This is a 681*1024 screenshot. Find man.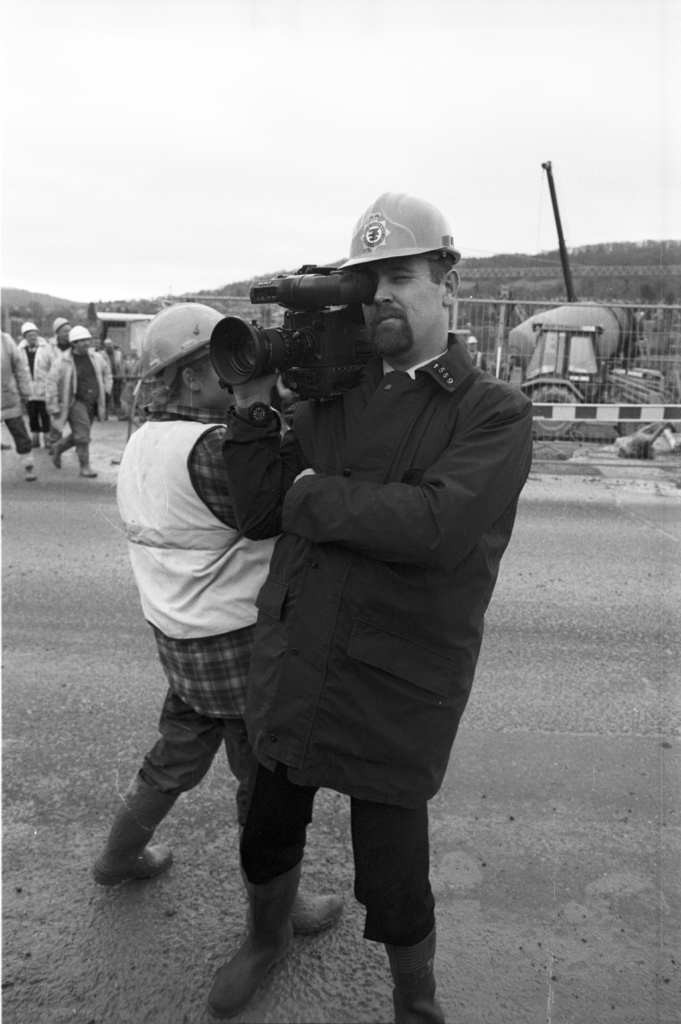
Bounding box: bbox(31, 312, 76, 396).
